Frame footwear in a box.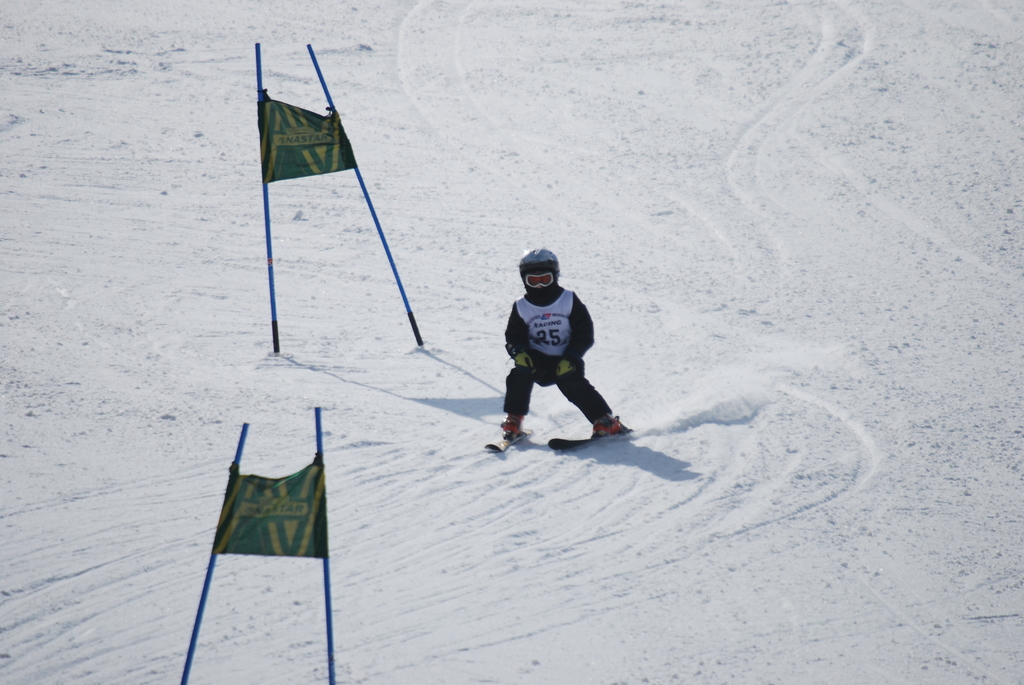
587:413:638:434.
